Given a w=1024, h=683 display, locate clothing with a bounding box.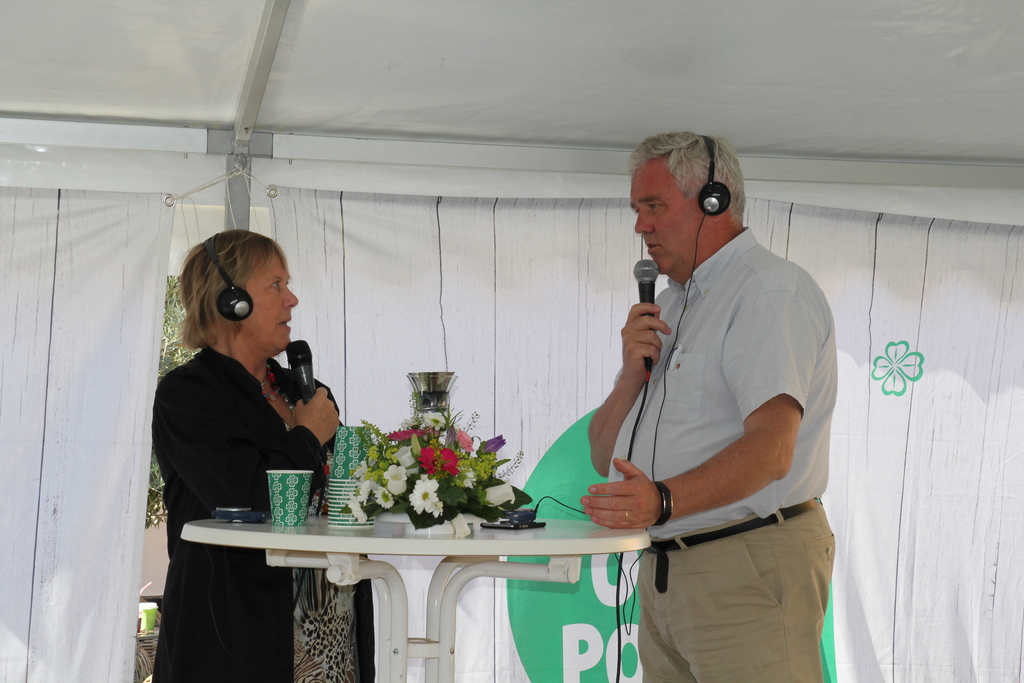
Located: region(581, 188, 844, 648).
